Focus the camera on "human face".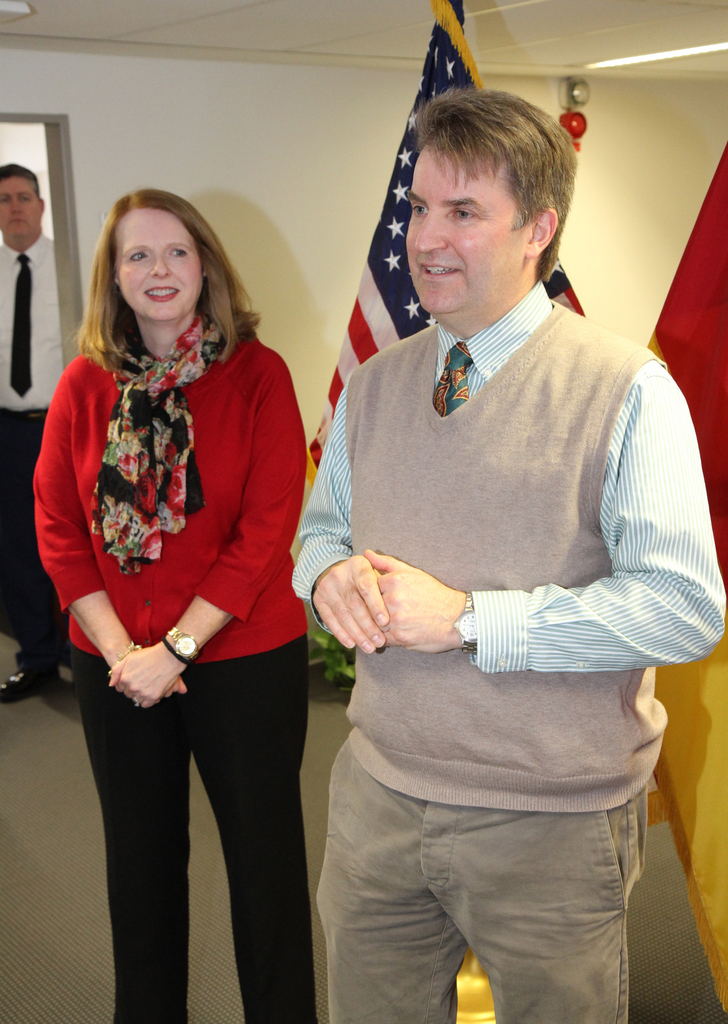
Focus region: 401 141 520 323.
